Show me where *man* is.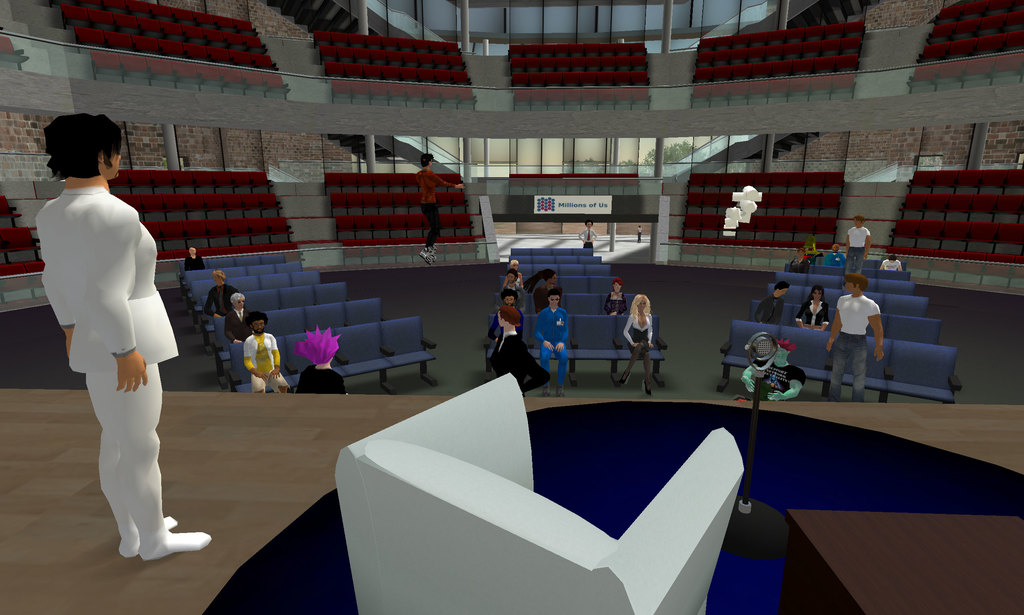
*man* is at x1=635 y1=225 x2=645 y2=244.
